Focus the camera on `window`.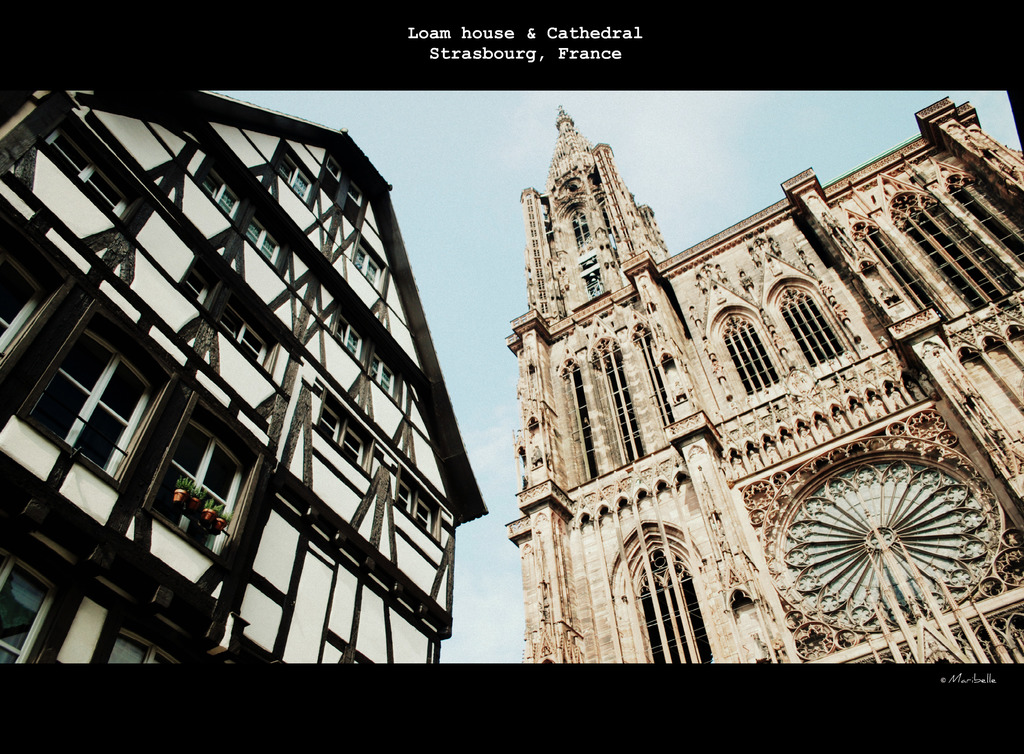
Focus region: rect(194, 154, 240, 220).
